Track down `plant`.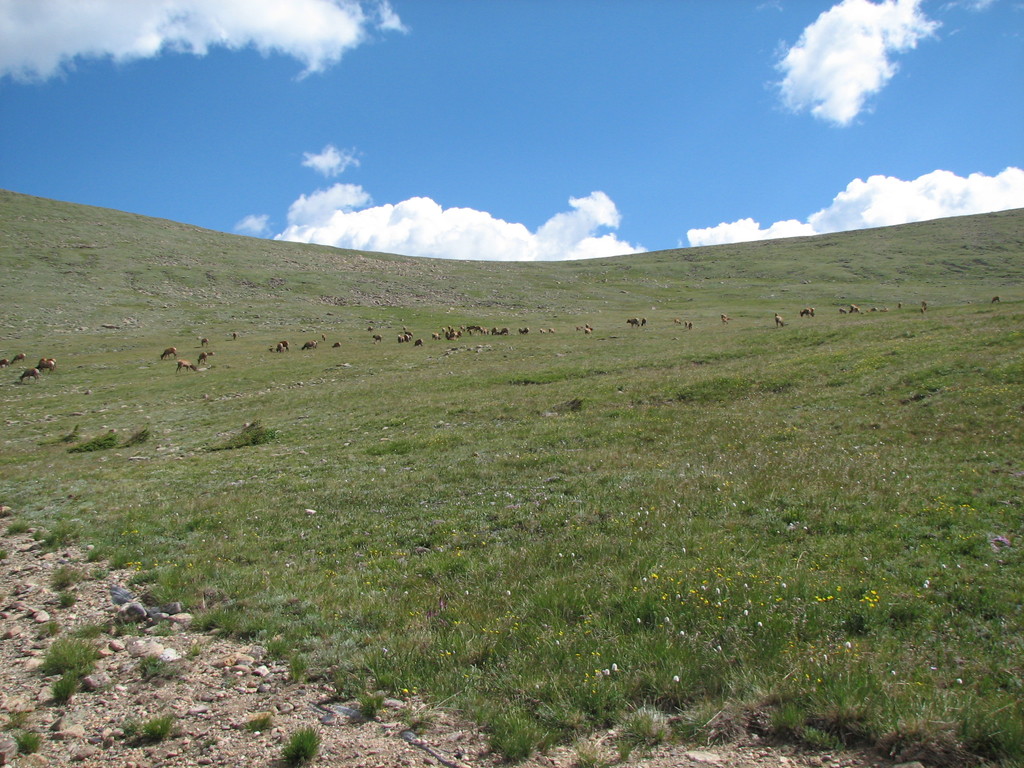
Tracked to region(7, 725, 42, 753).
